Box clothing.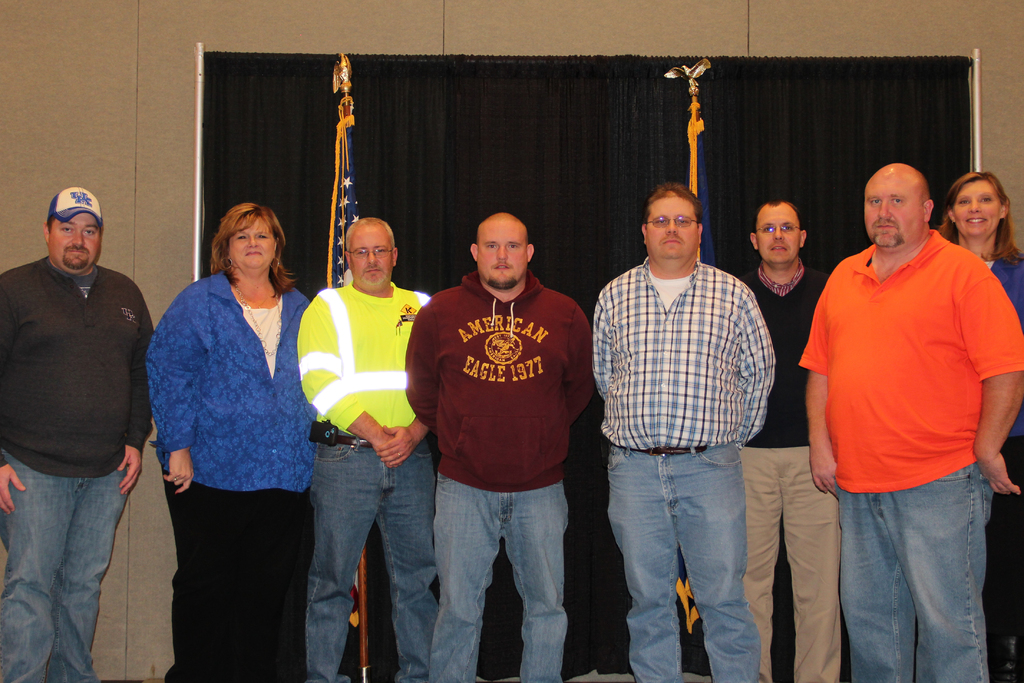
BBox(296, 277, 438, 682).
